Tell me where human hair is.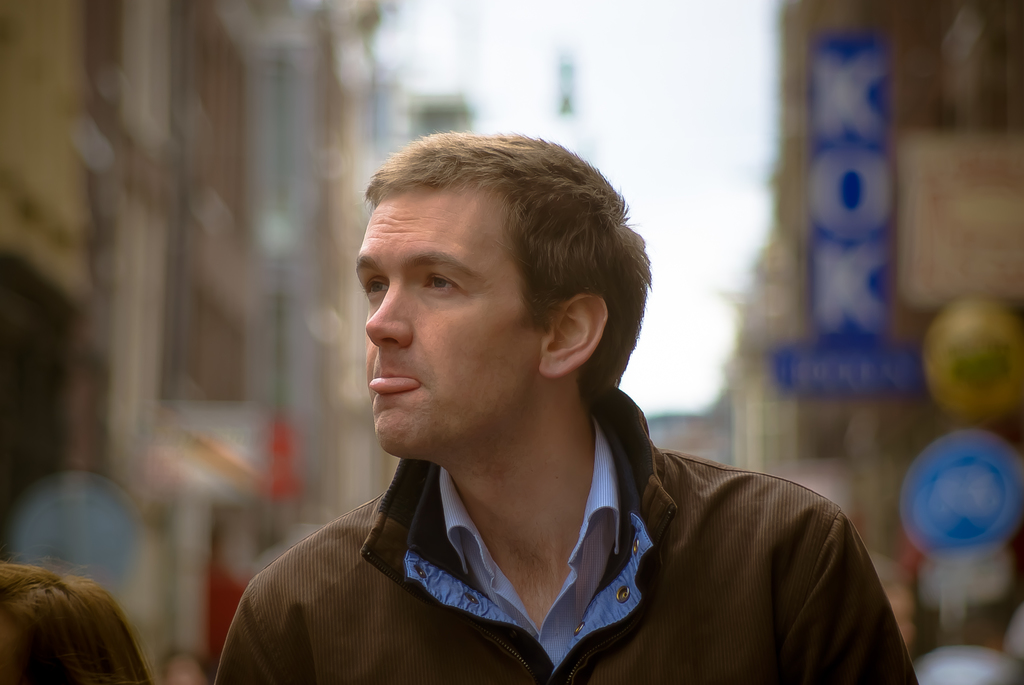
human hair is at {"left": 366, "top": 137, "right": 642, "bottom": 369}.
